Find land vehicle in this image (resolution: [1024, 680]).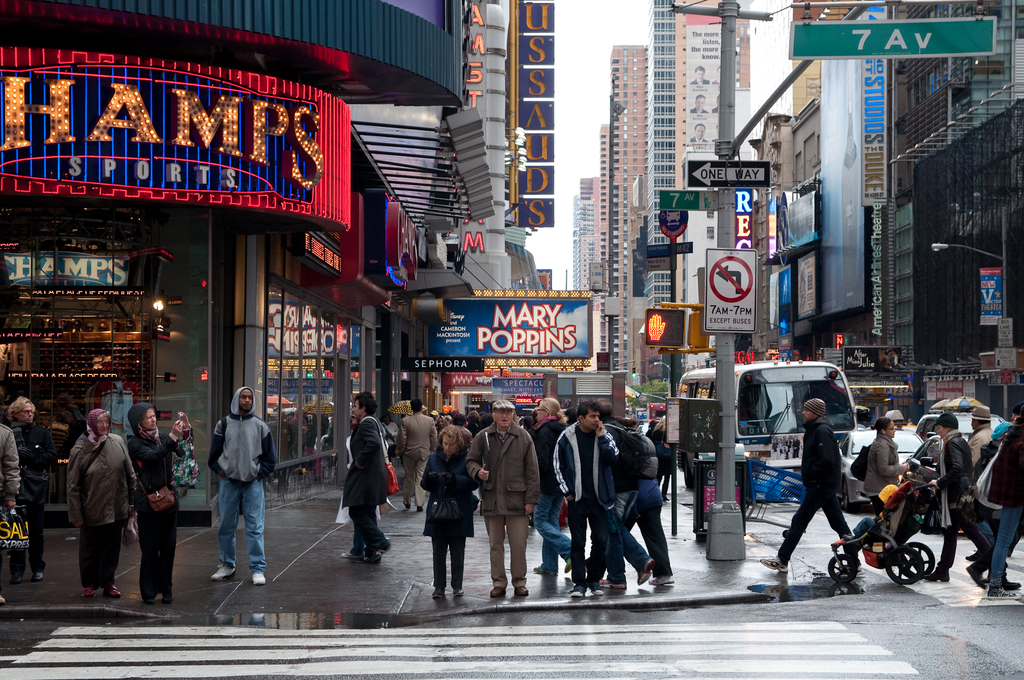
902:429:973:533.
